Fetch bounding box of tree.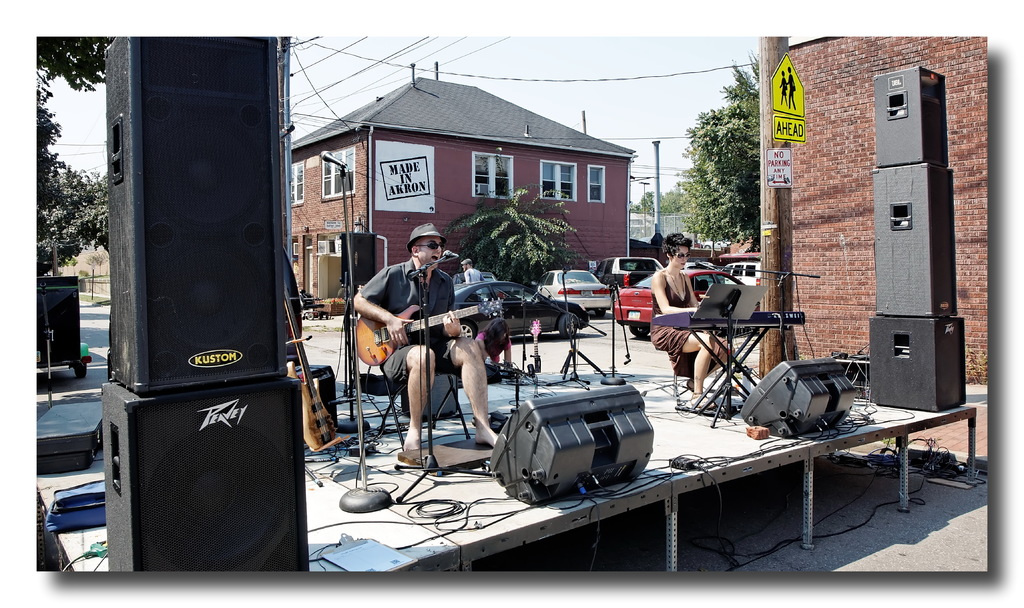
Bbox: region(624, 183, 694, 223).
